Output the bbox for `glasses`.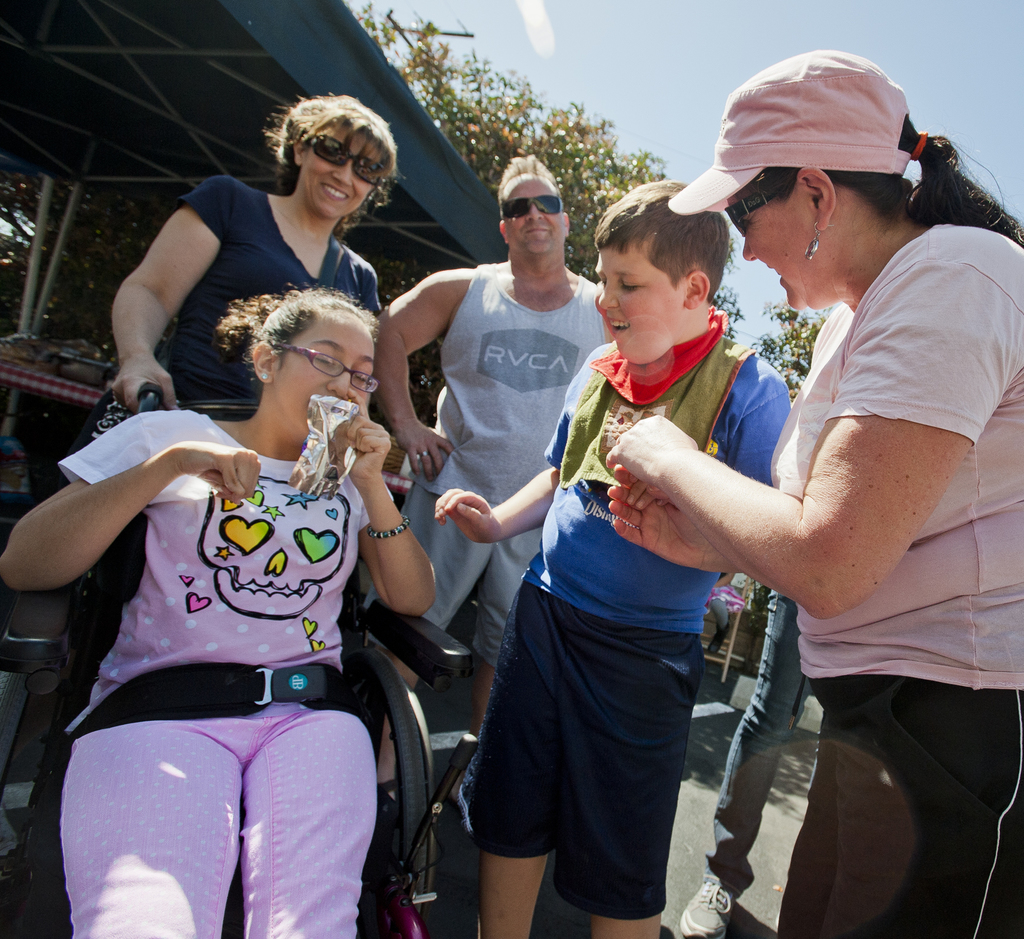
box=[298, 133, 390, 183].
